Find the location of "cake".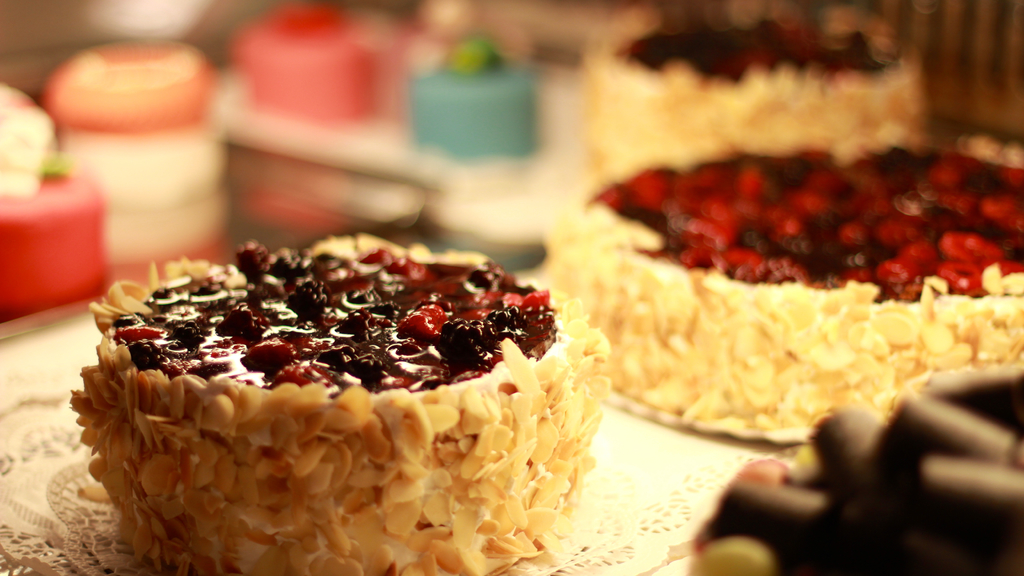
Location: 580,25,930,189.
